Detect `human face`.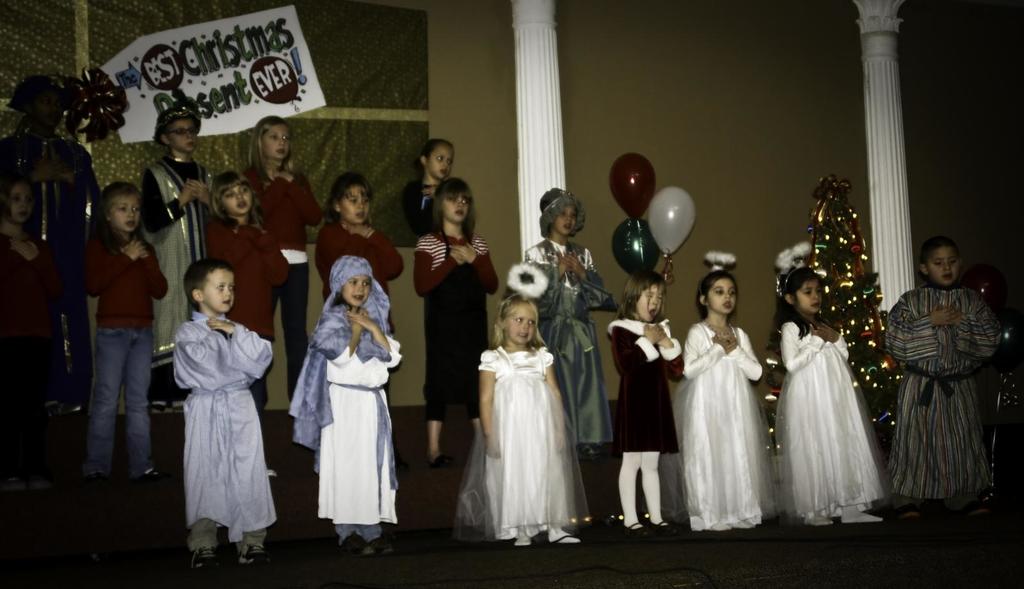
Detected at [left=106, top=188, right=144, bottom=233].
